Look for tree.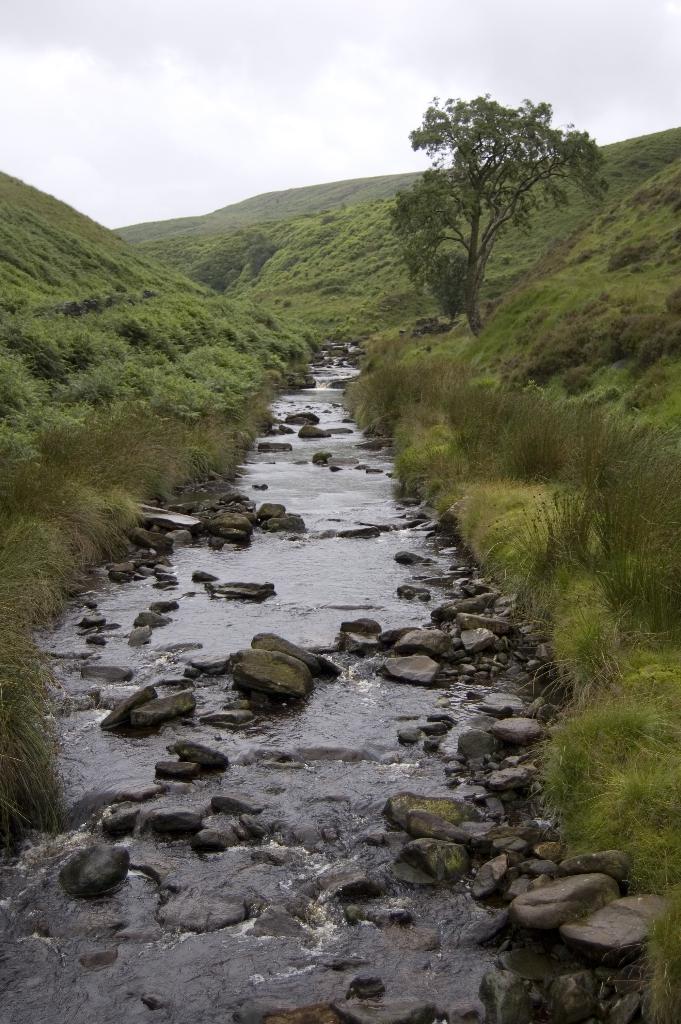
Found: bbox=[391, 73, 588, 337].
